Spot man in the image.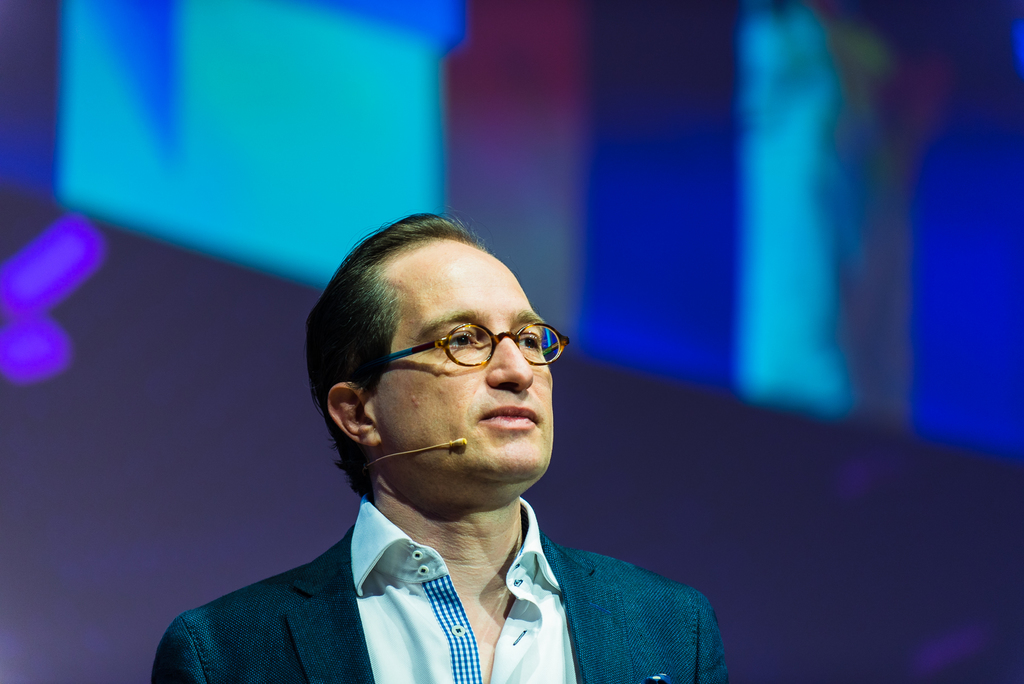
man found at 122 205 748 678.
